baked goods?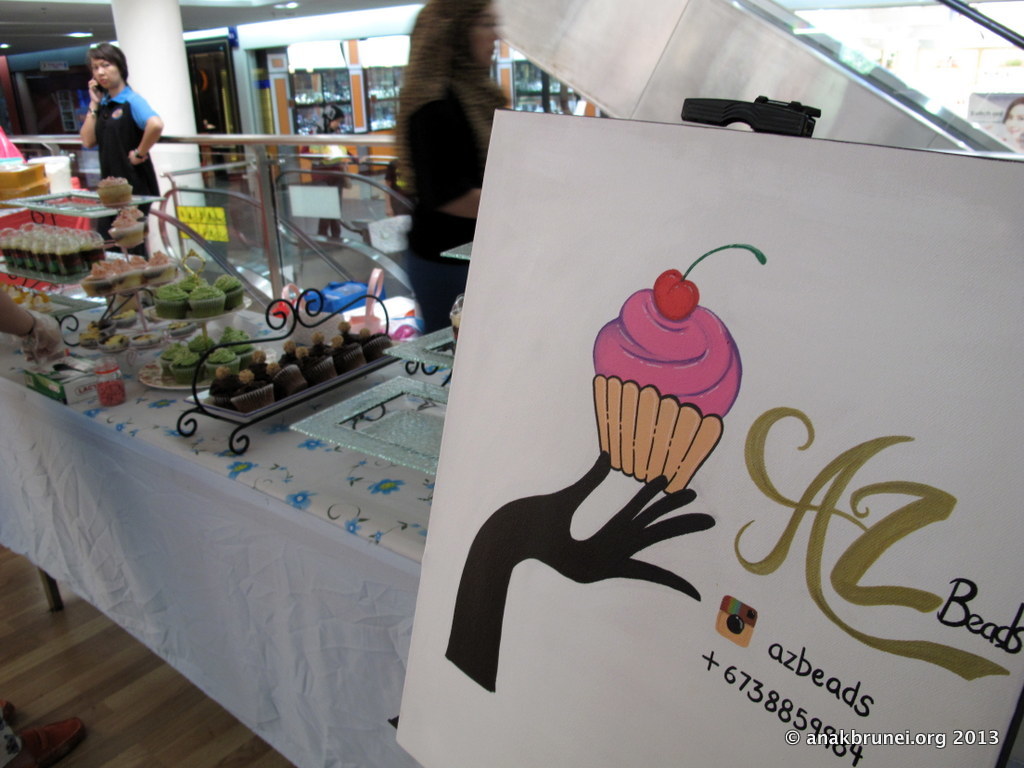
94,175,132,206
